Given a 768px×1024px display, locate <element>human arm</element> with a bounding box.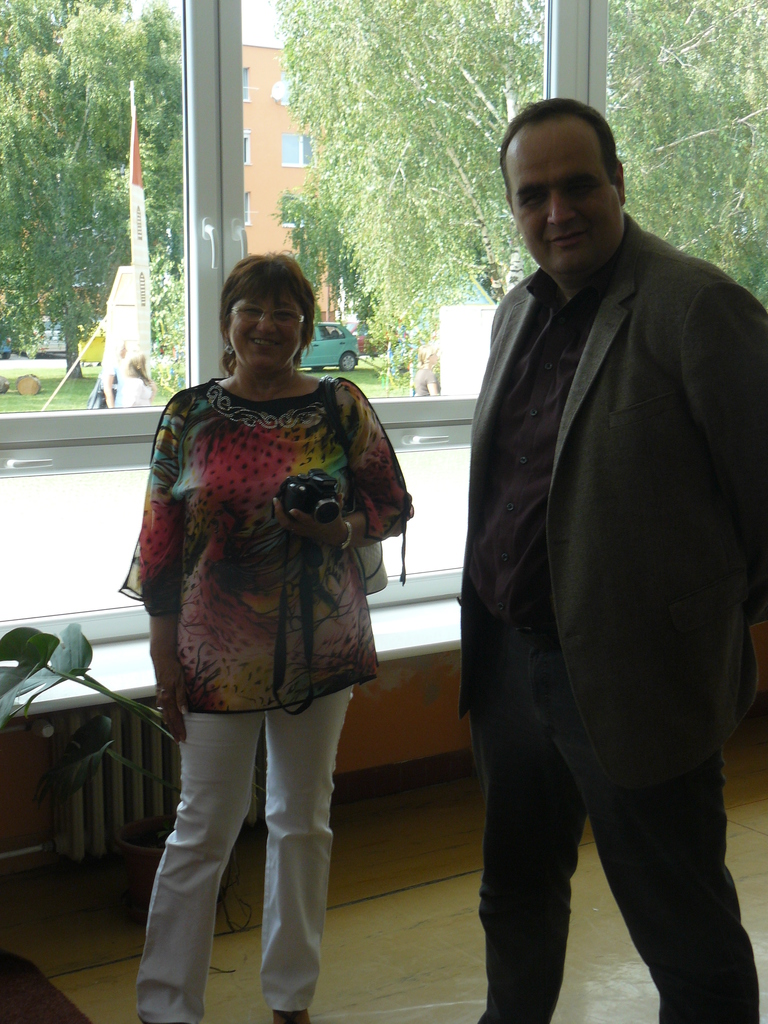
Located: <bbox>689, 276, 767, 694</bbox>.
